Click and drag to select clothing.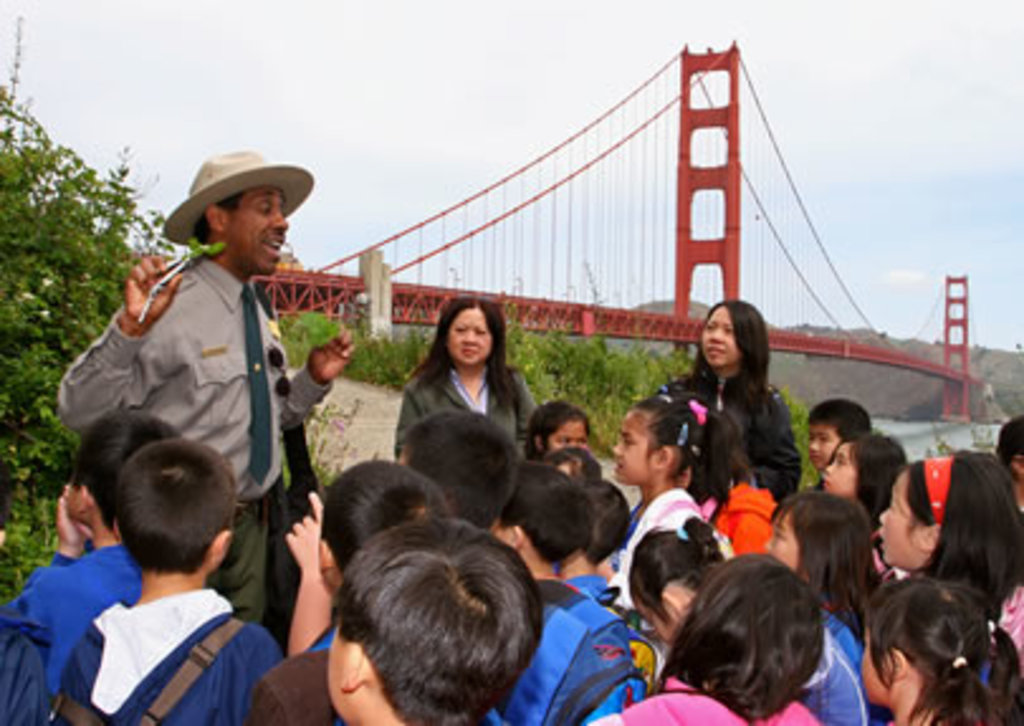
Selection: <bbox>392, 359, 539, 460</bbox>.
